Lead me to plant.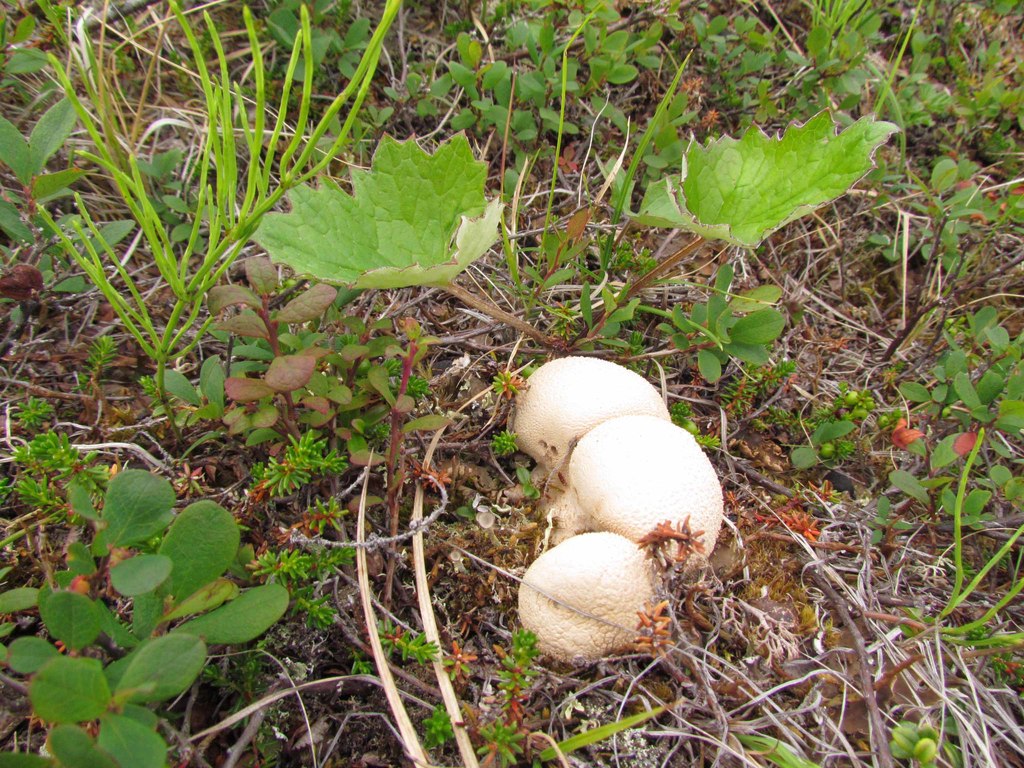
Lead to 887 713 969 767.
